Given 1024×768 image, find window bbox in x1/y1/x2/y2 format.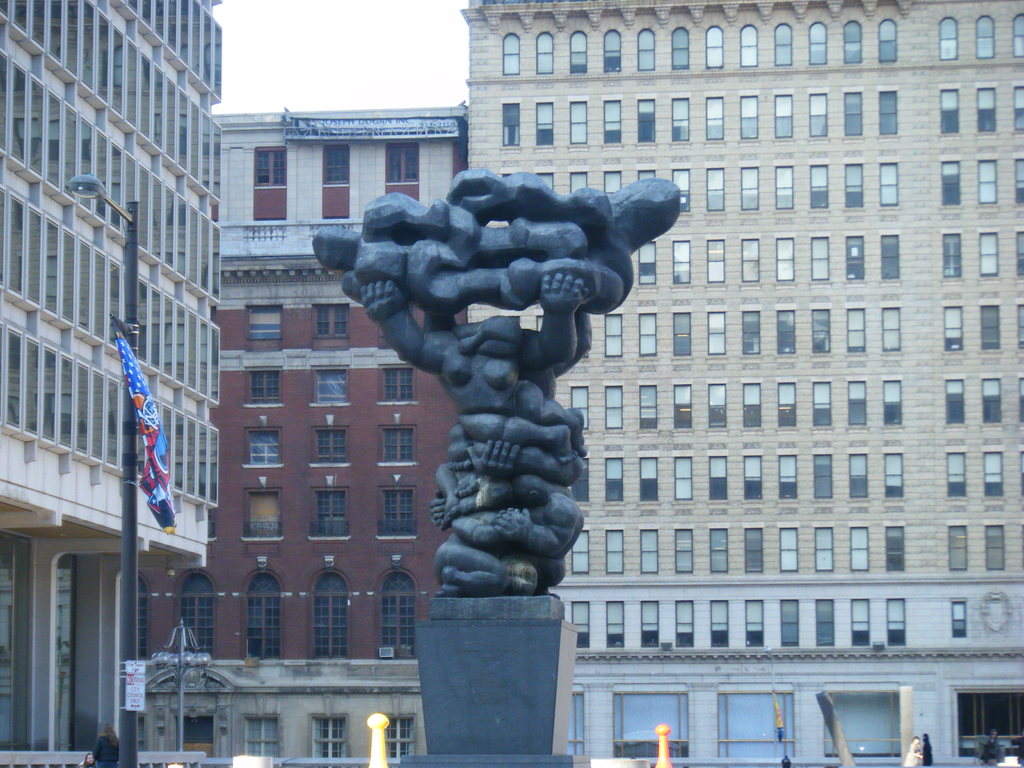
808/158/827/211.
